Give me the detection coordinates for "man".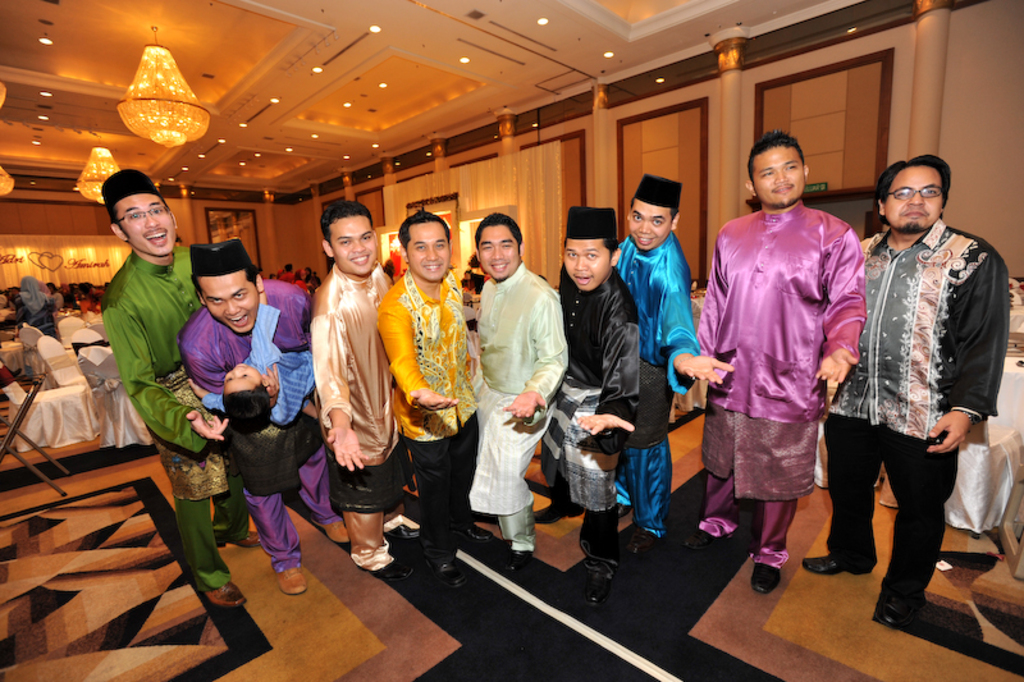
l=316, t=197, r=397, b=586.
